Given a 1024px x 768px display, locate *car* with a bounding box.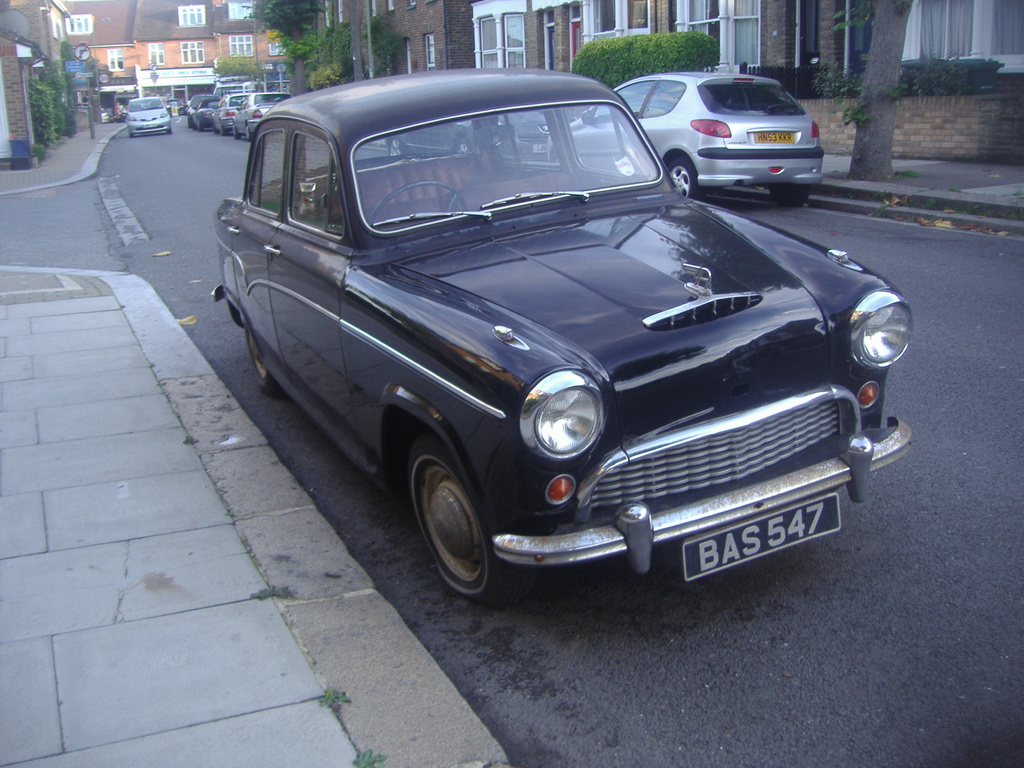
Located: (x1=100, y1=108, x2=111, y2=124).
